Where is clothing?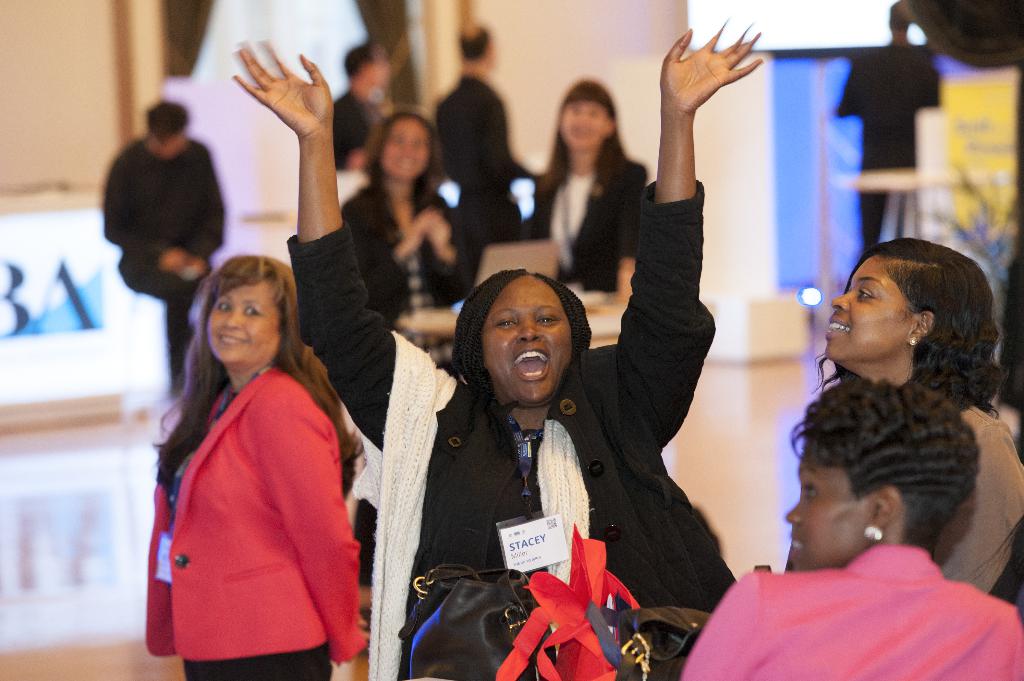
[left=97, top=135, right=225, bottom=402].
